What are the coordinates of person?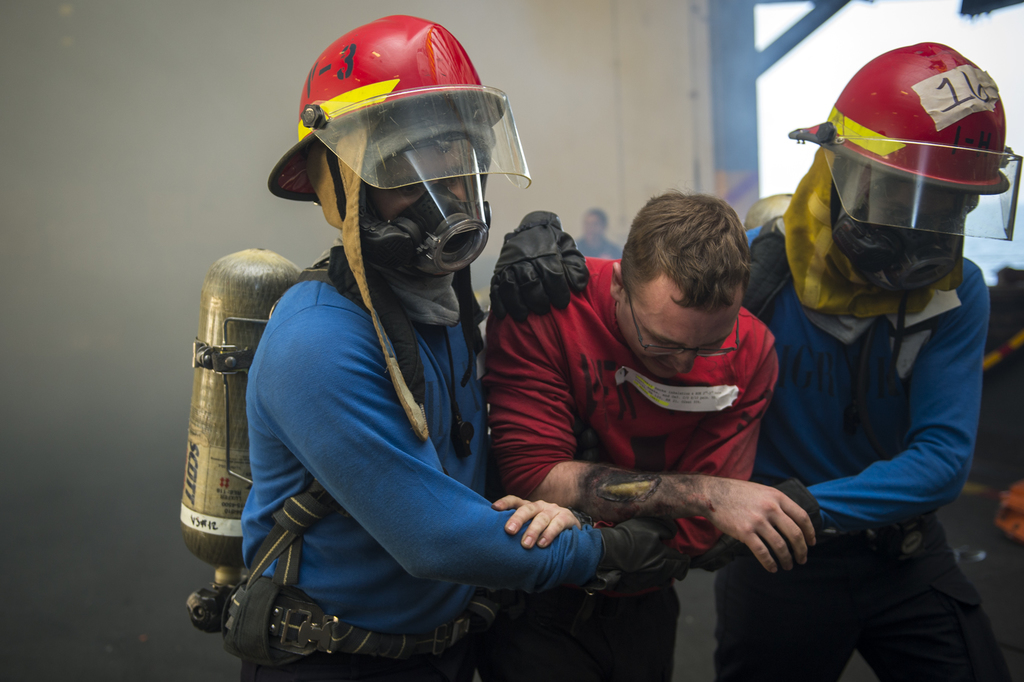
<region>223, 19, 677, 681</region>.
